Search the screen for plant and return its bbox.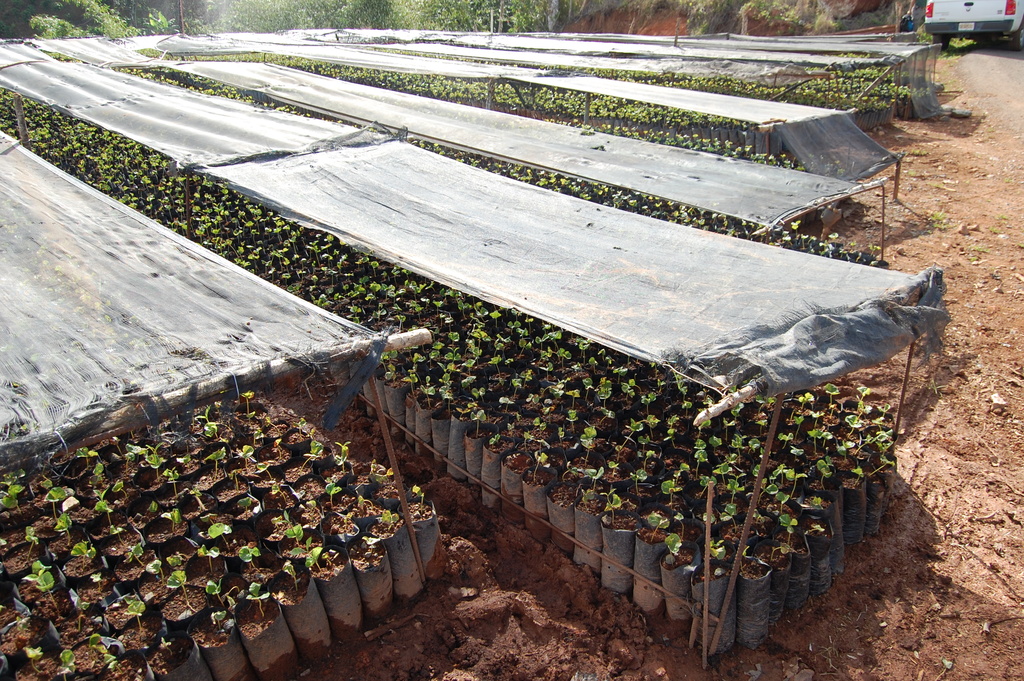
Found: locate(919, 35, 939, 47).
